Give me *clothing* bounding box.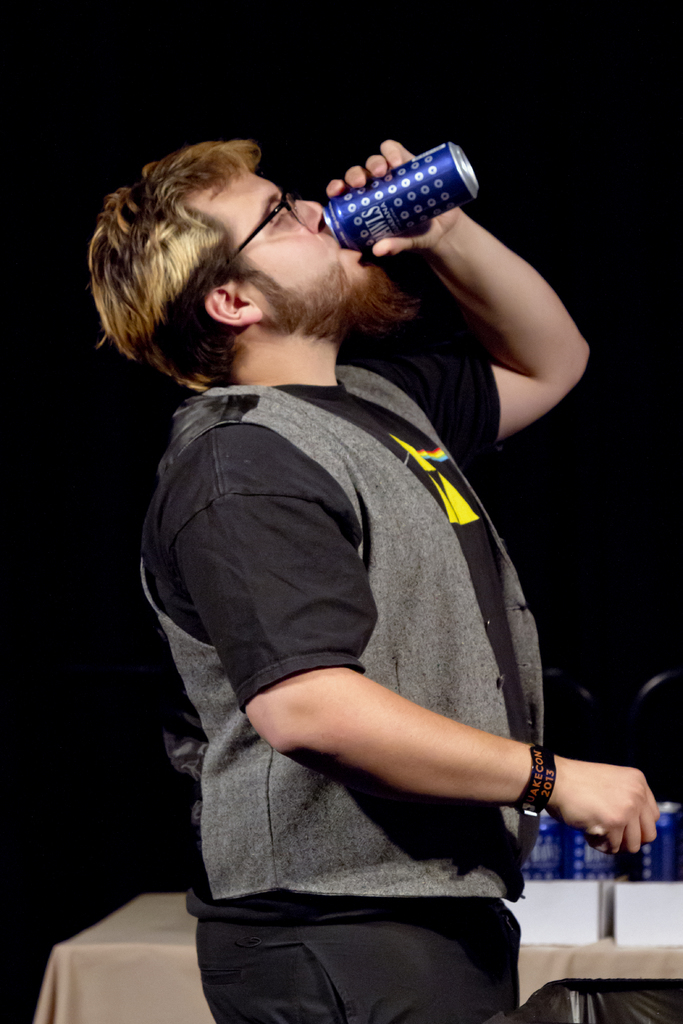
x1=128, y1=242, x2=604, y2=1003.
